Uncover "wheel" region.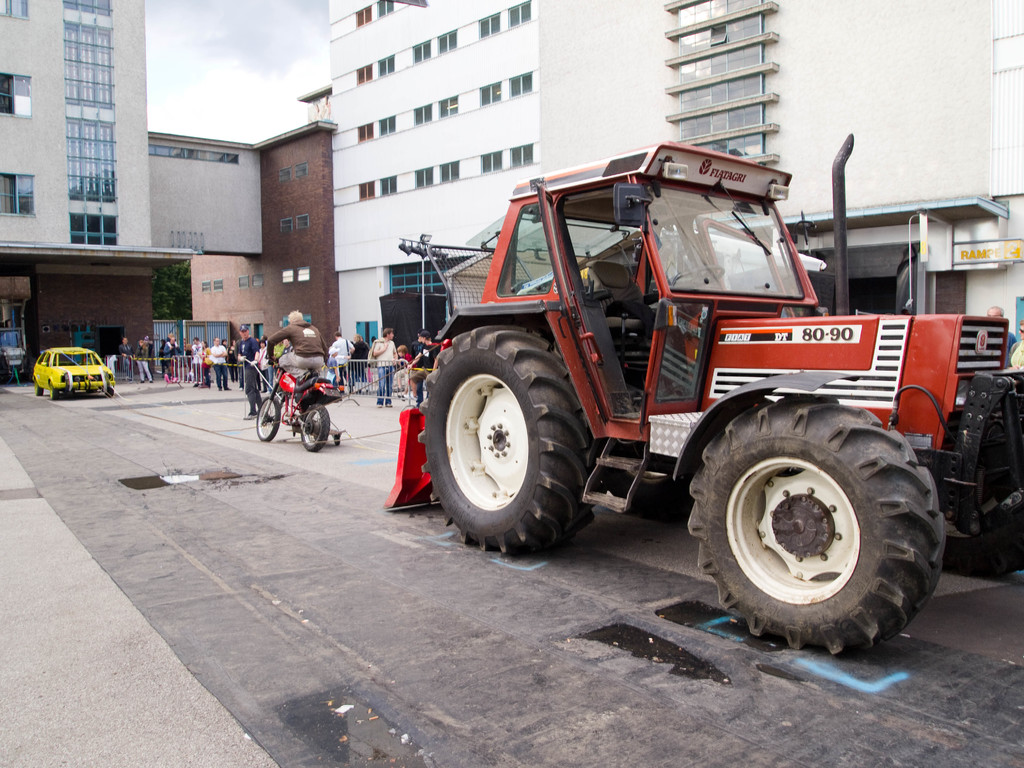
Uncovered: x1=303 y1=404 x2=332 y2=452.
